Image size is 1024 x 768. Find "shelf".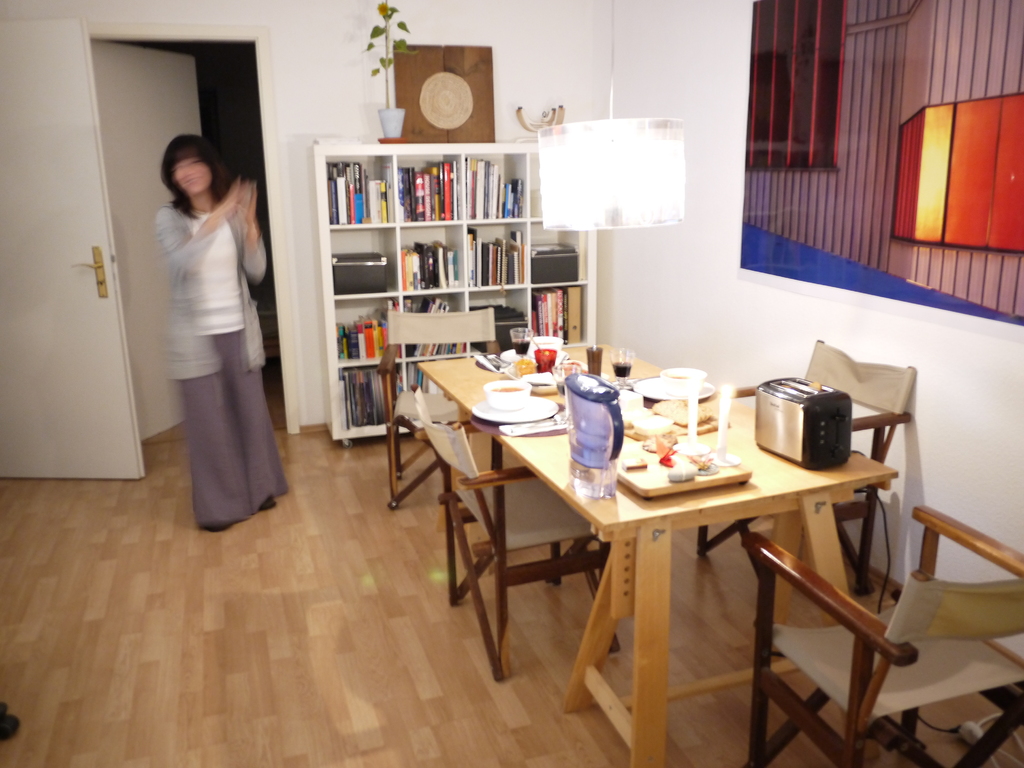
rect(404, 355, 467, 397).
